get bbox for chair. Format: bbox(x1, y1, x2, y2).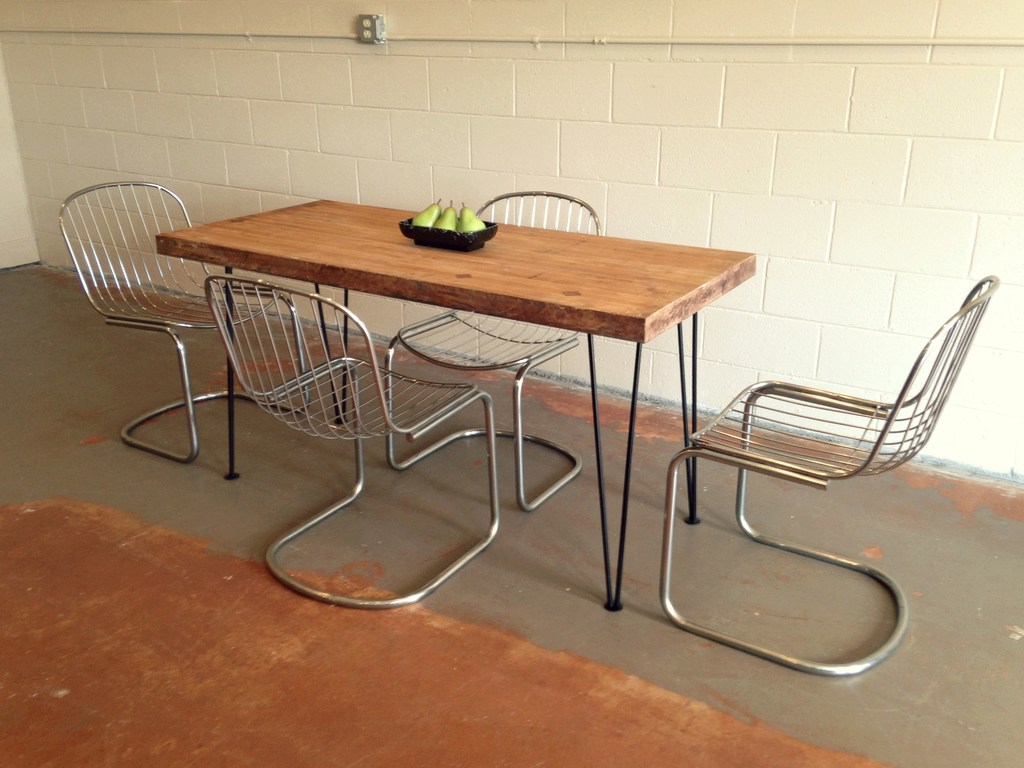
bbox(204, 274, 500, 612).
